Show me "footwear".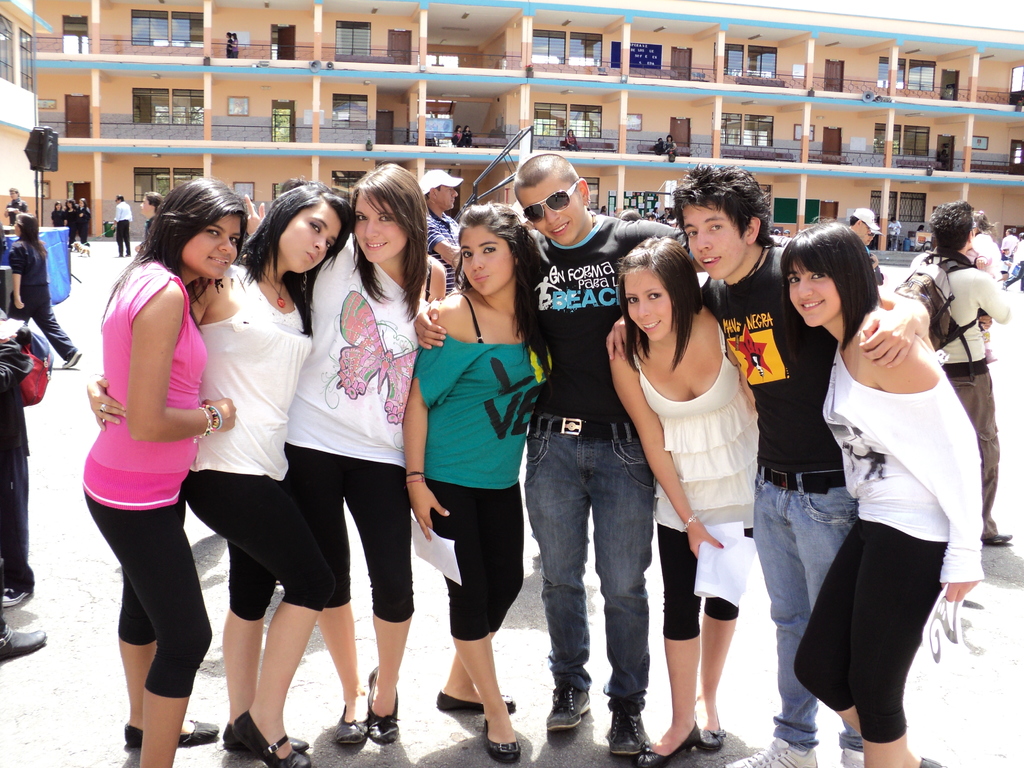
"footwear" is here: detection(692, 704, 724, 750).
